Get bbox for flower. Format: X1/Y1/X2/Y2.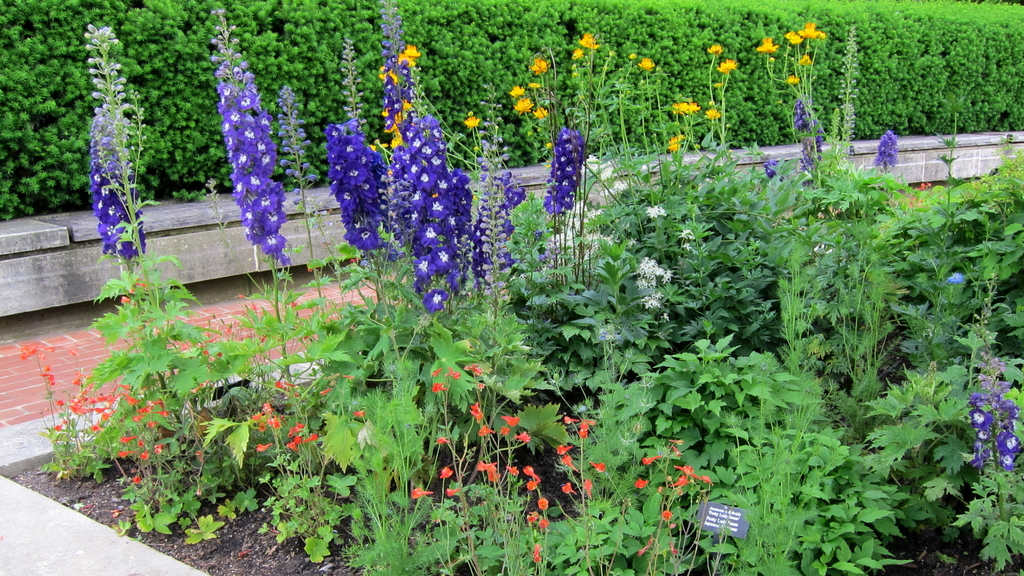
261/227/284/259.
